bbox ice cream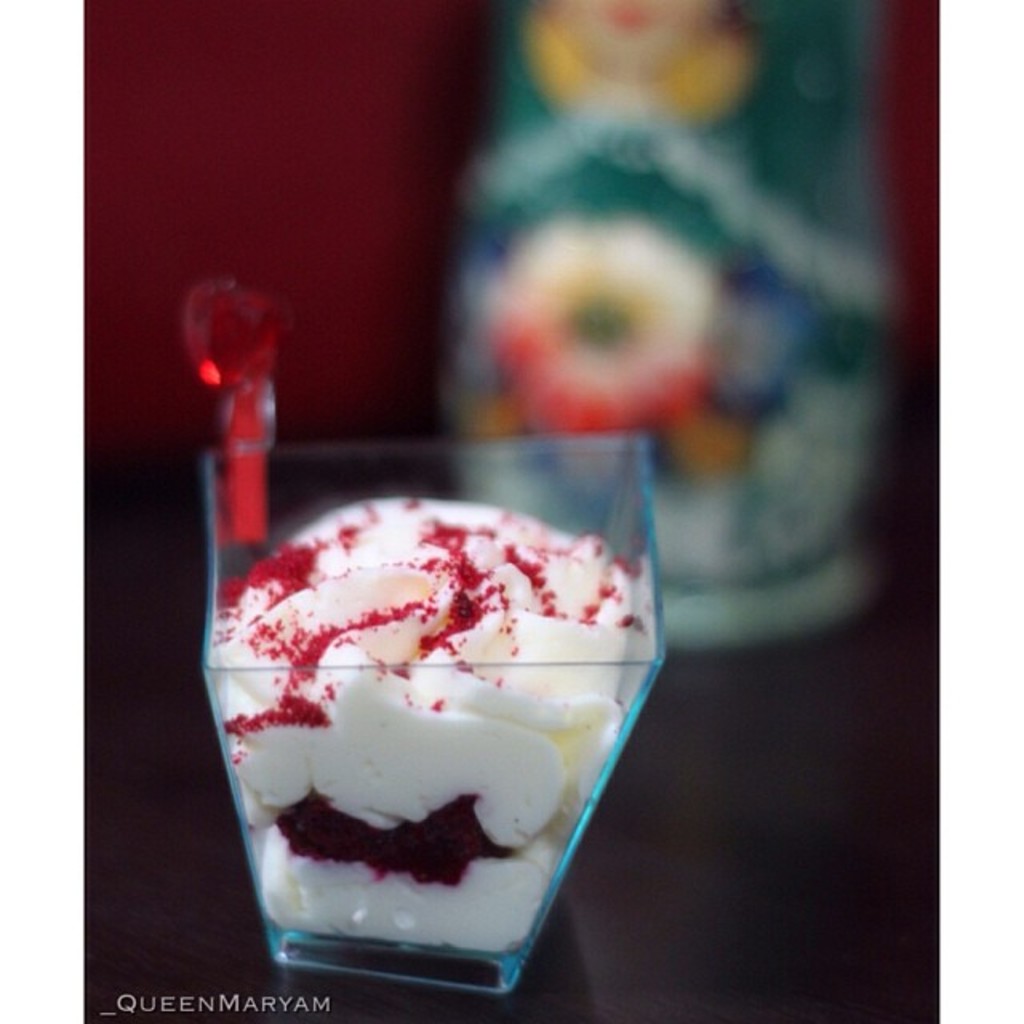
rect(181, 464, 645, 968)
